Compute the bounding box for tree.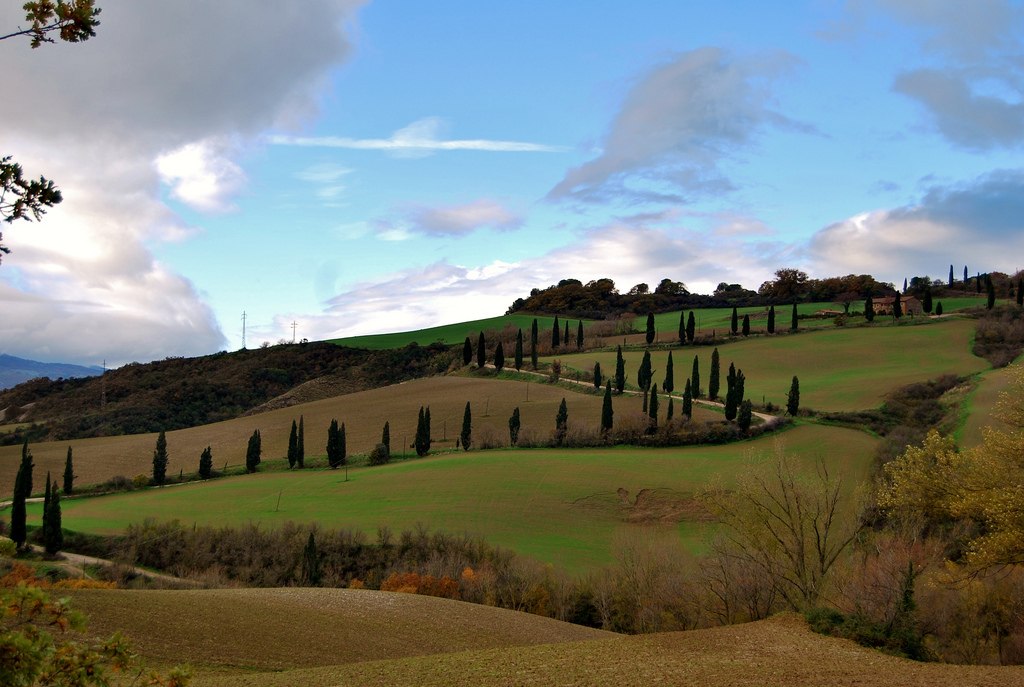
505,409,521,450.
